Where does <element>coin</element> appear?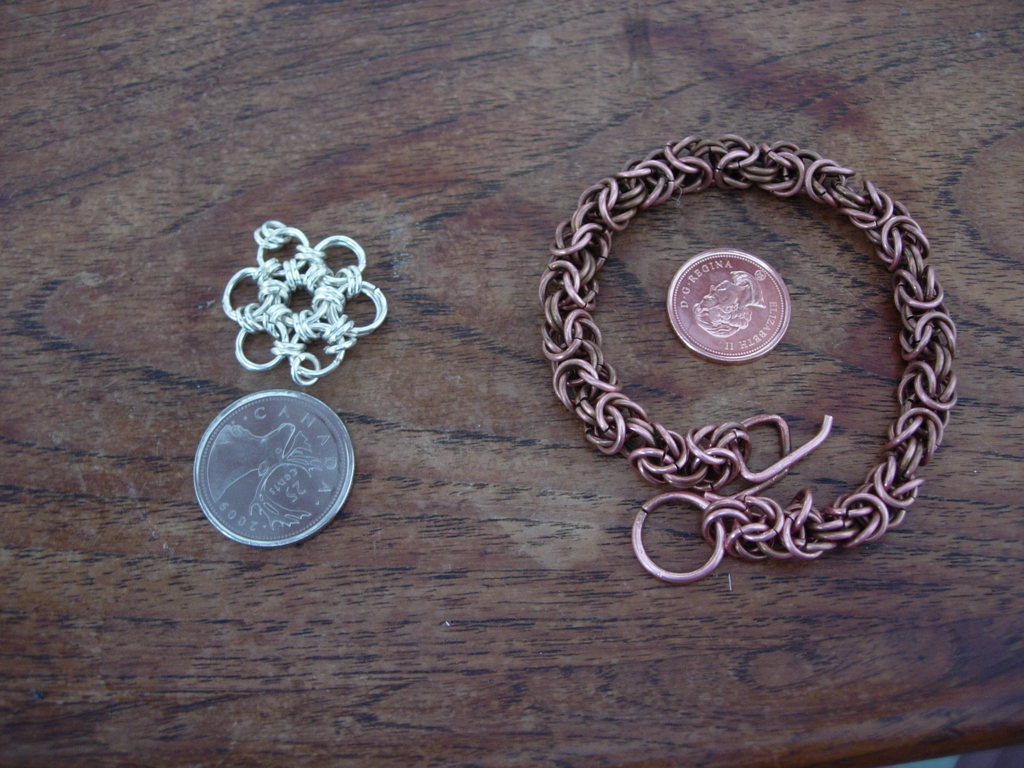
Appears at detection(188, 388, 358, 548).
